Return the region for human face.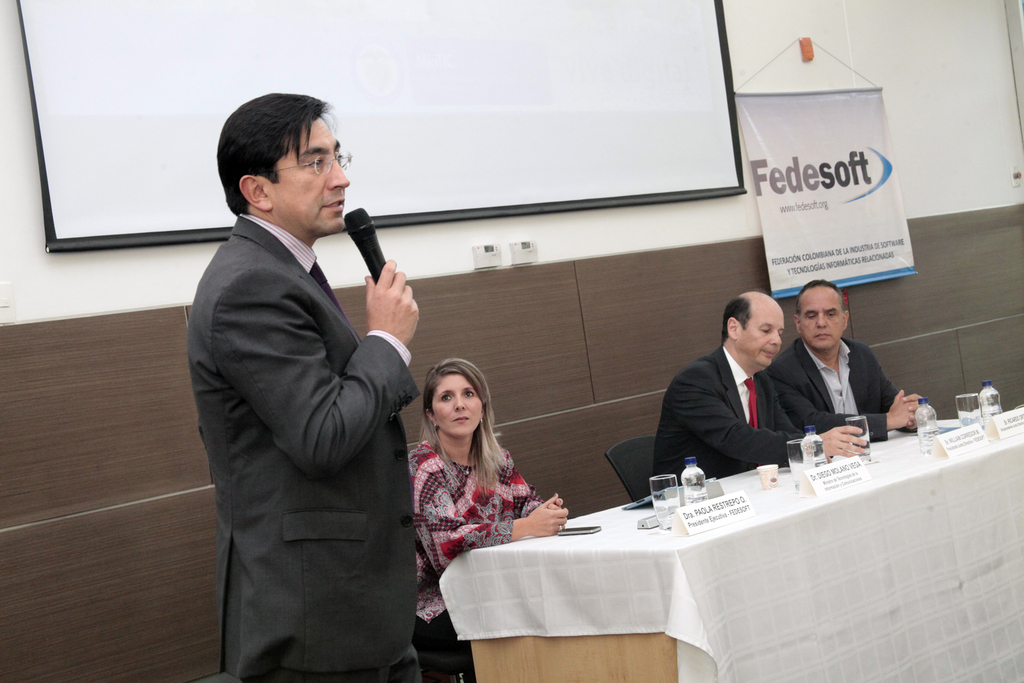
x1=271 y1=117 x2=349 y2=235.
